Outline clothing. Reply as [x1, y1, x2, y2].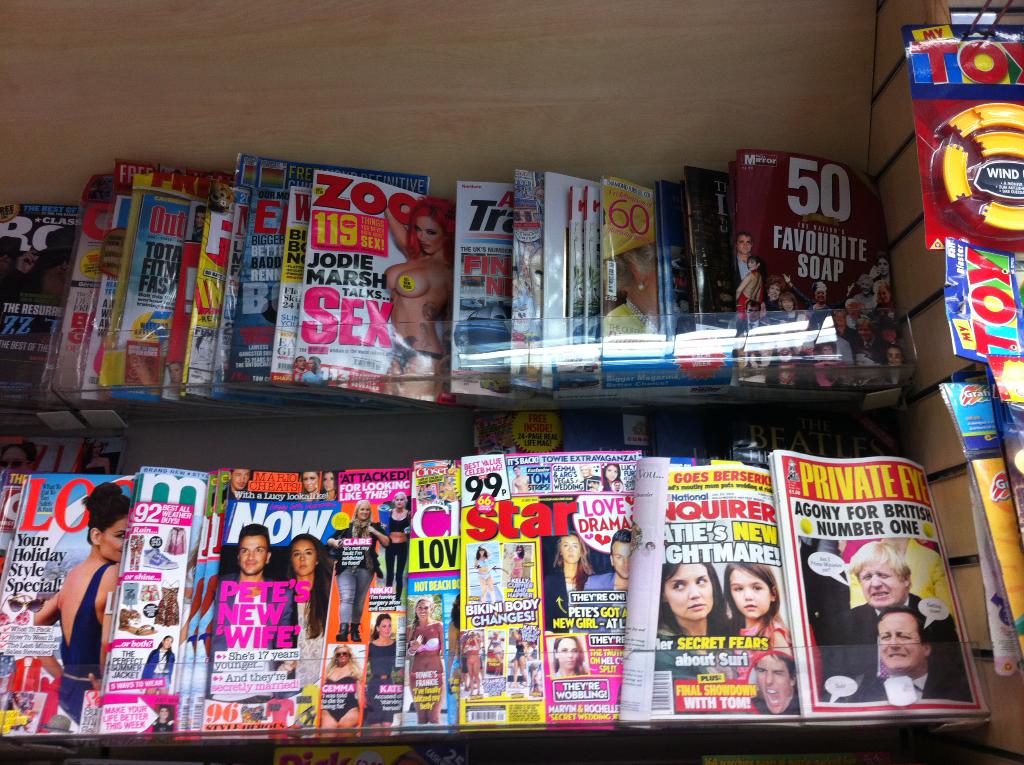
[323, 676, 356, 720].
